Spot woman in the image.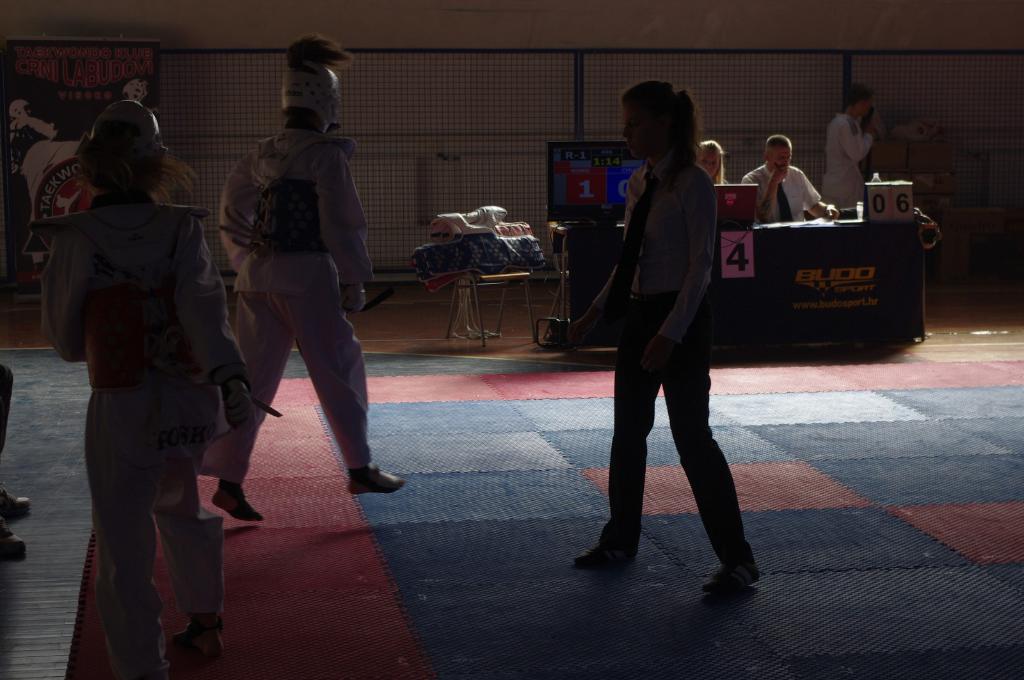
woman found at box(47, 102, 259, 679).
